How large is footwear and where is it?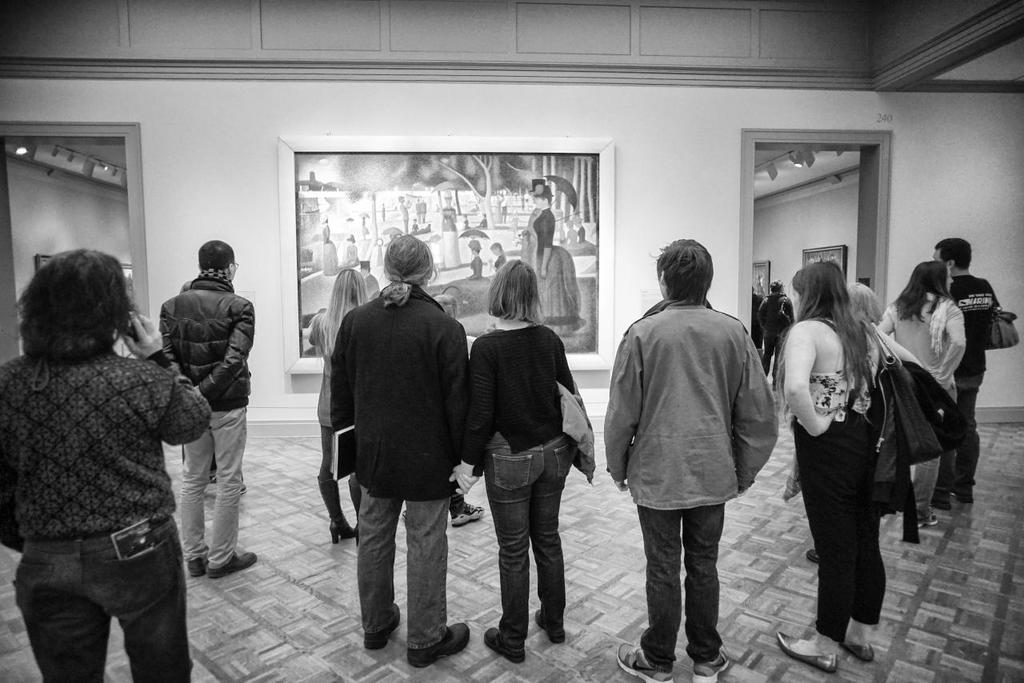
Bounding box: box=[362, 601, 405, 653].
